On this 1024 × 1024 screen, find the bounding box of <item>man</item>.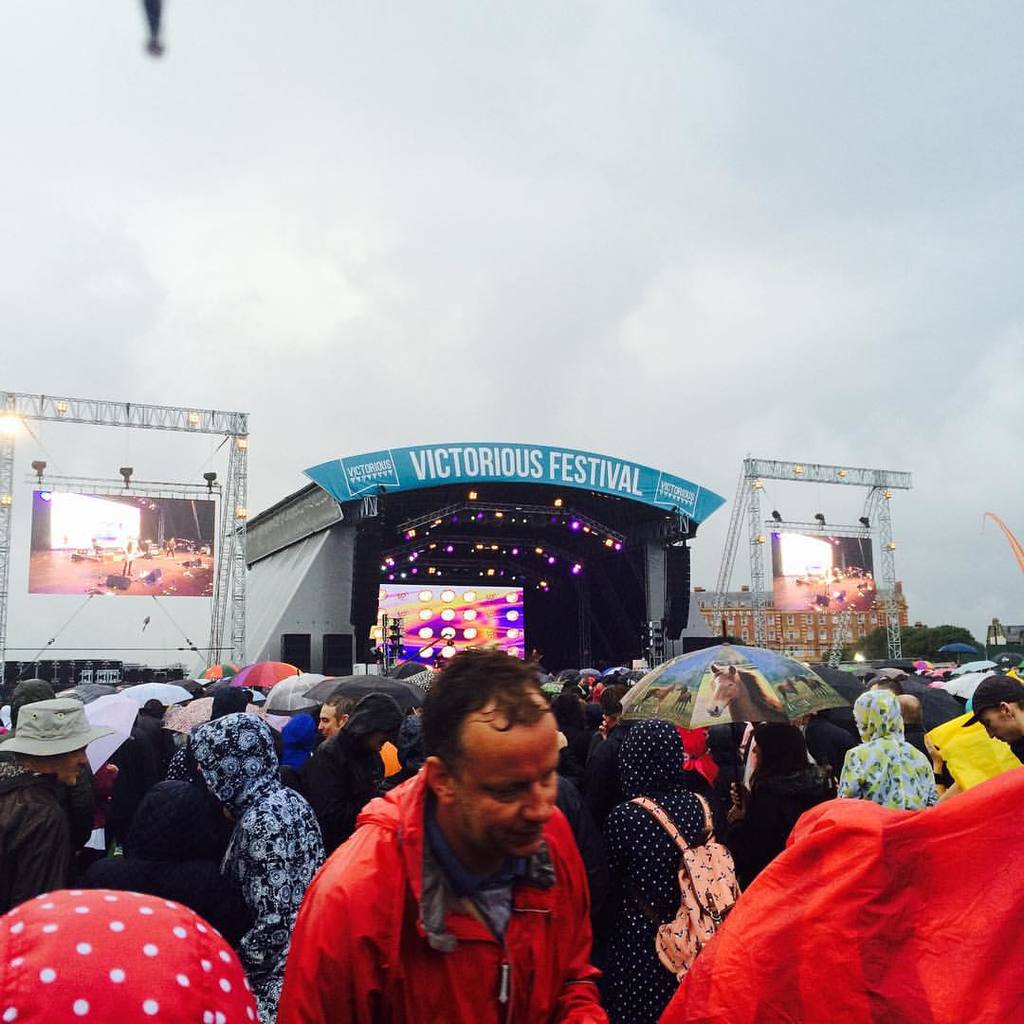
Bounding box: l=960, t=672, r=1023, b=770.
